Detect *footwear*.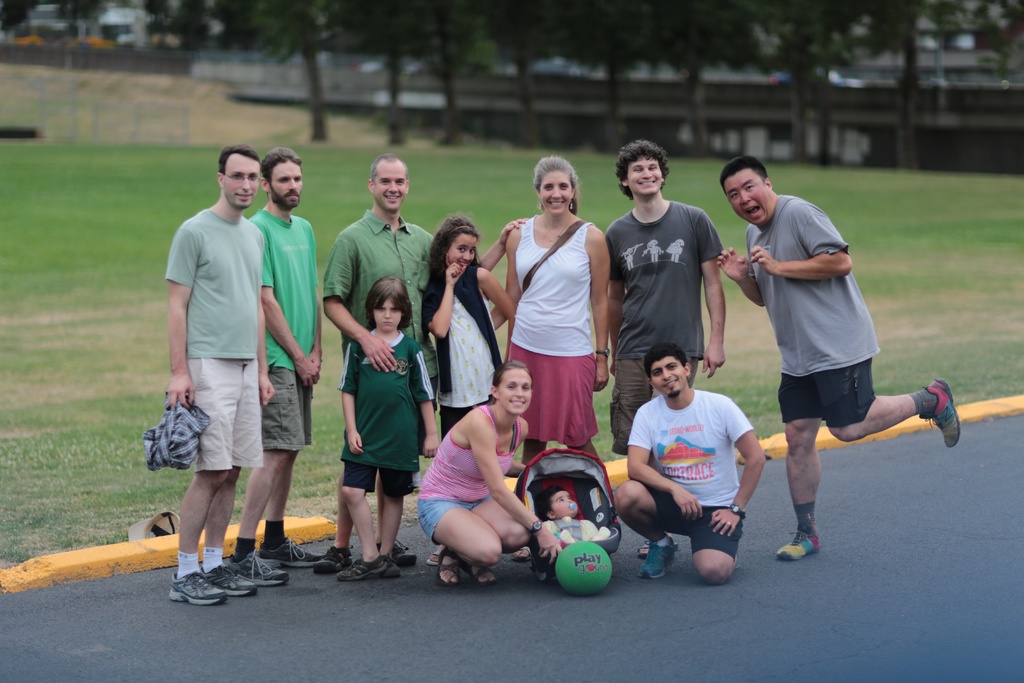
Detected at 920, 373, 964, 453.
